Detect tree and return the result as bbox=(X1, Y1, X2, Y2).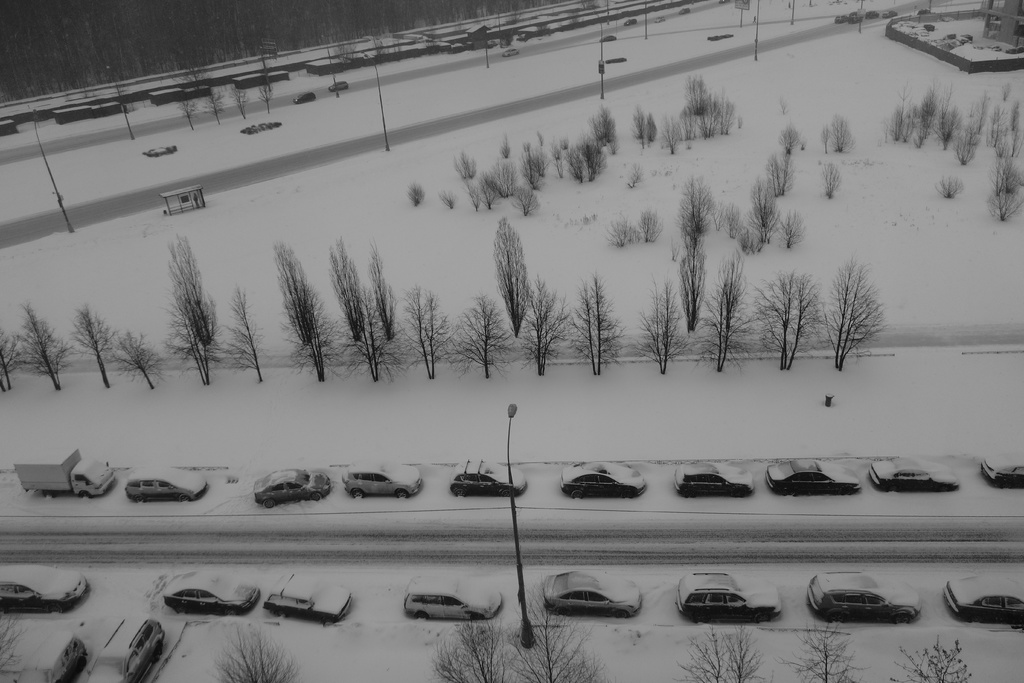
bbox=(791, 616, 859, 682).
